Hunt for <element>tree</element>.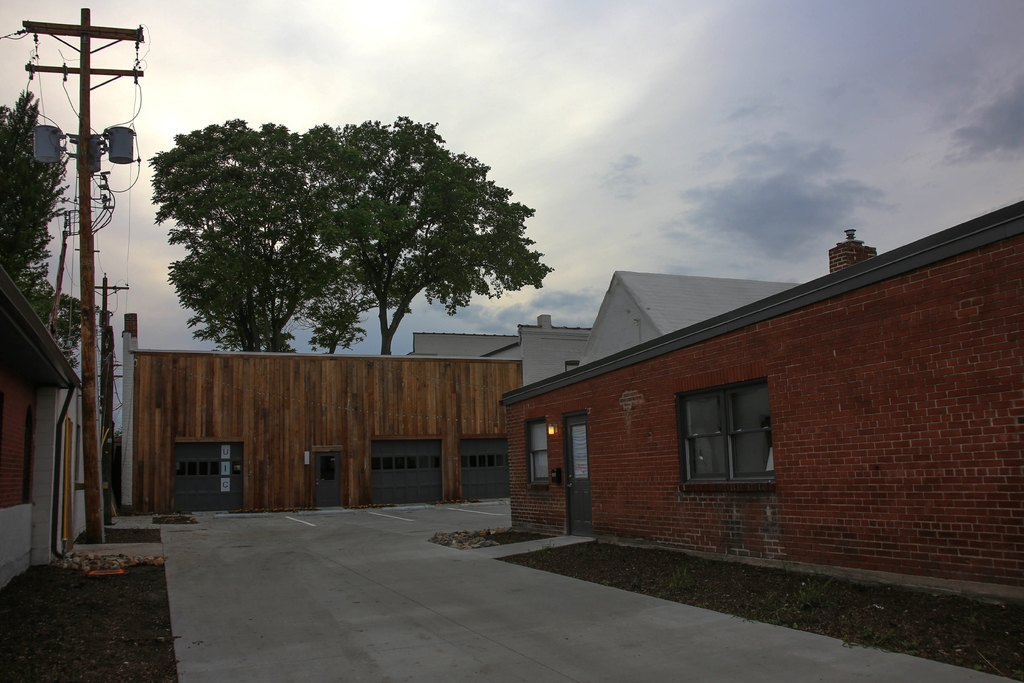
Hunted down at Rect(145, 110, 554, 350).
